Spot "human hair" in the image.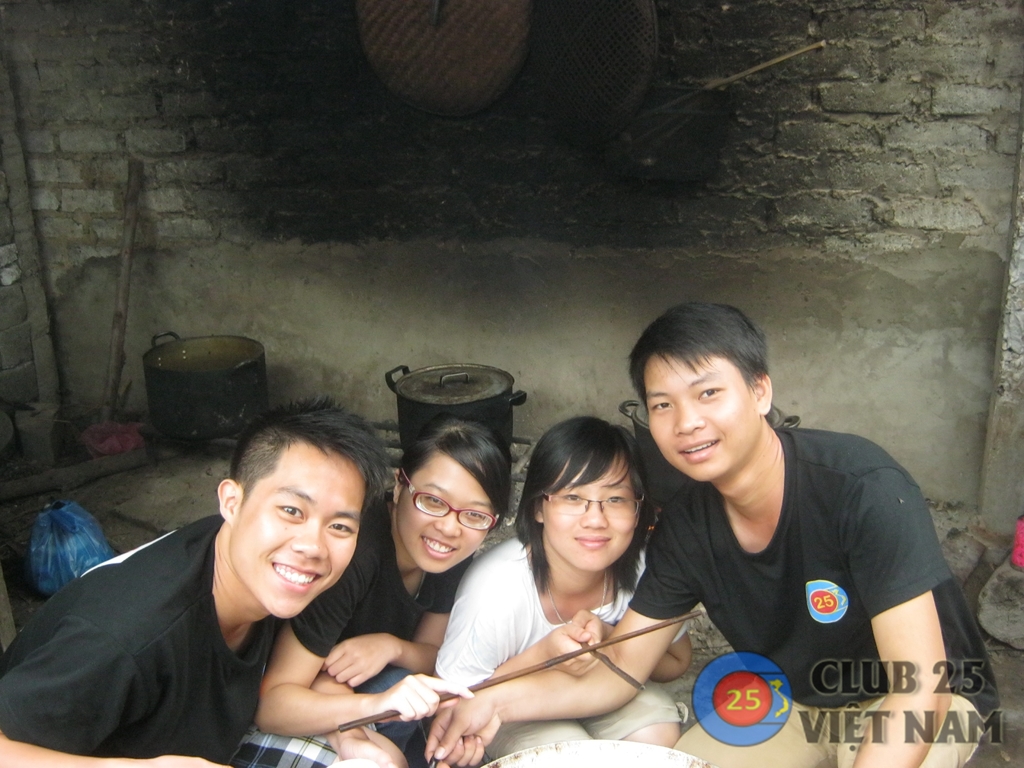
"human hair" found at left=628, top=299, right=764, bottom=394.
